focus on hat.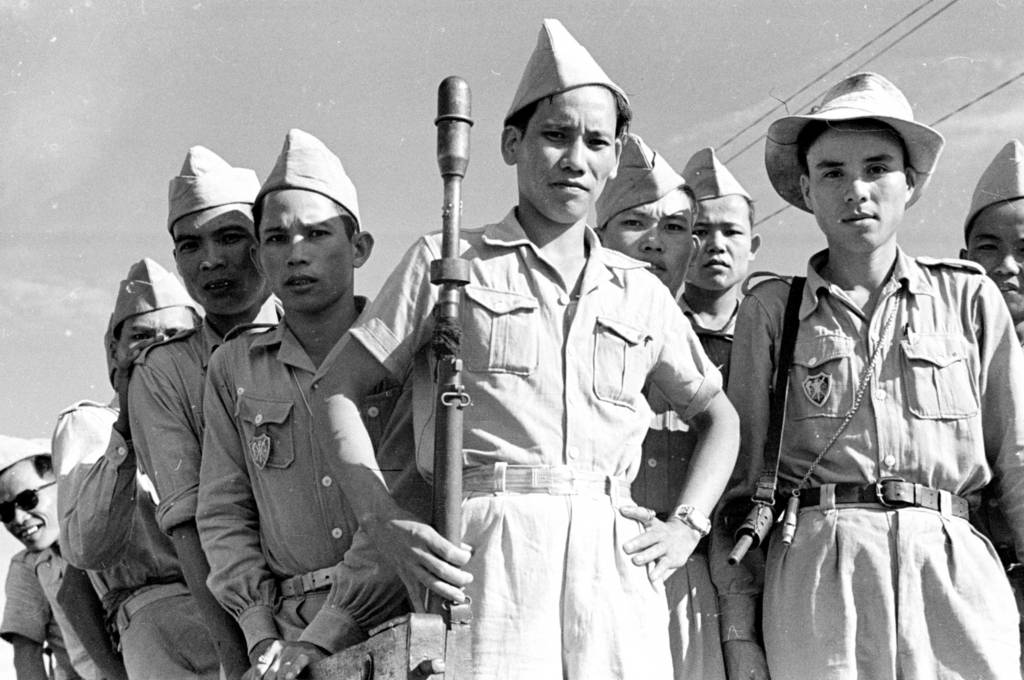
Focused at (left=765, top=71, right=945, bottom=214).
